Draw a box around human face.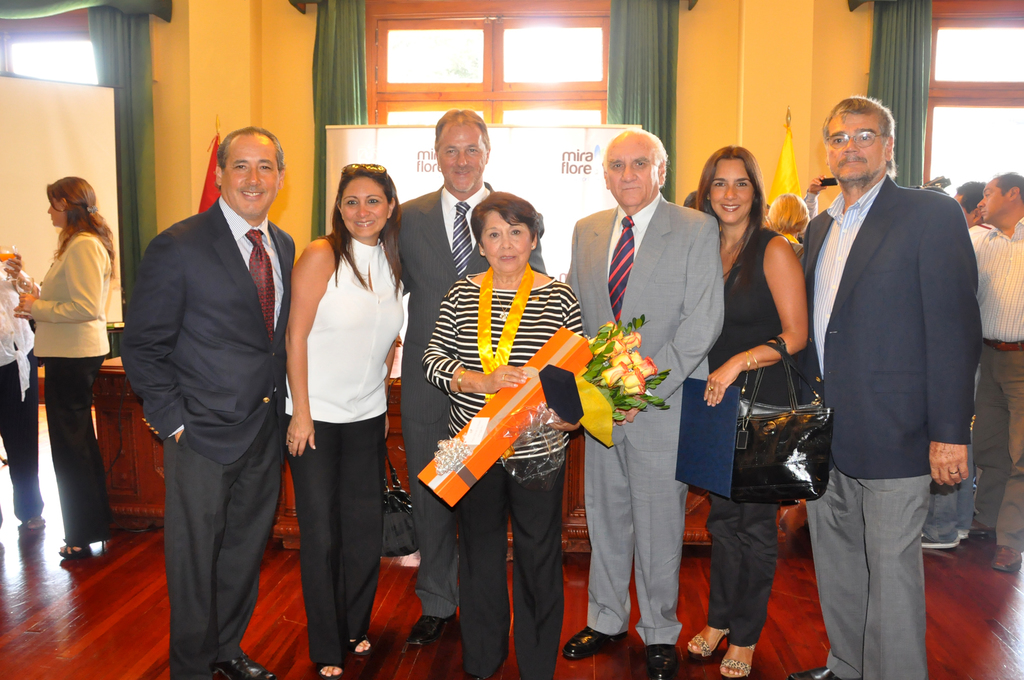
(x1=978, y1=188, x2=1010, y2=222).
